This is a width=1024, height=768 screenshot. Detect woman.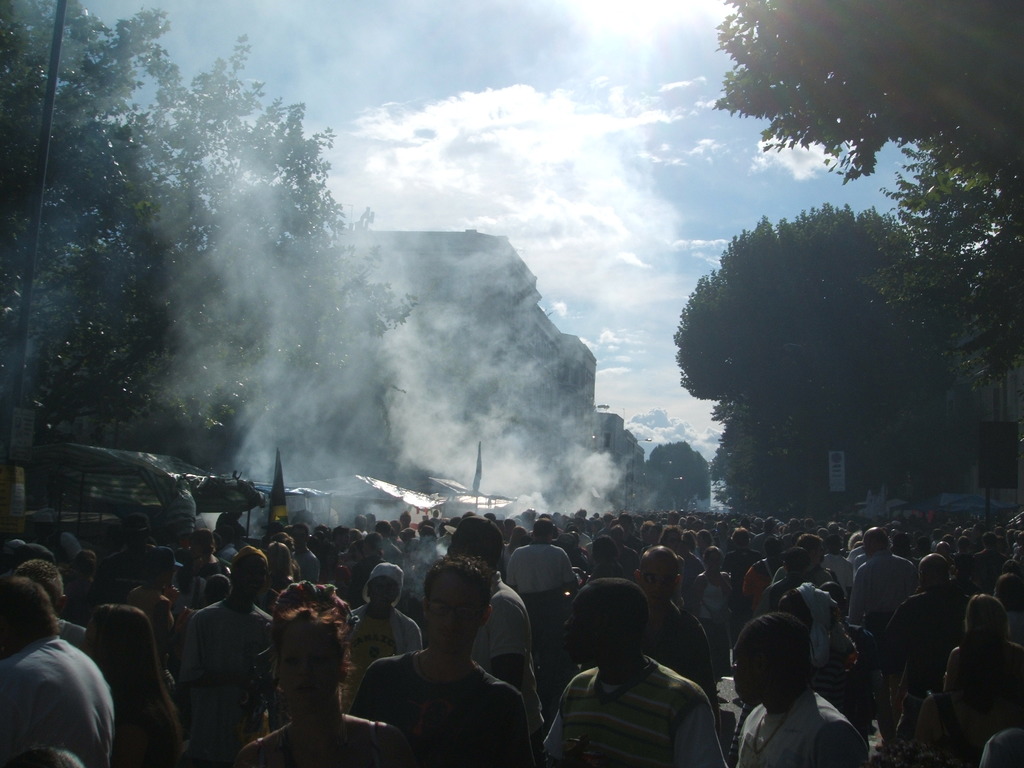
{"x1": 941, "y1": 593, "x2": 1023, "y2": 694}.
